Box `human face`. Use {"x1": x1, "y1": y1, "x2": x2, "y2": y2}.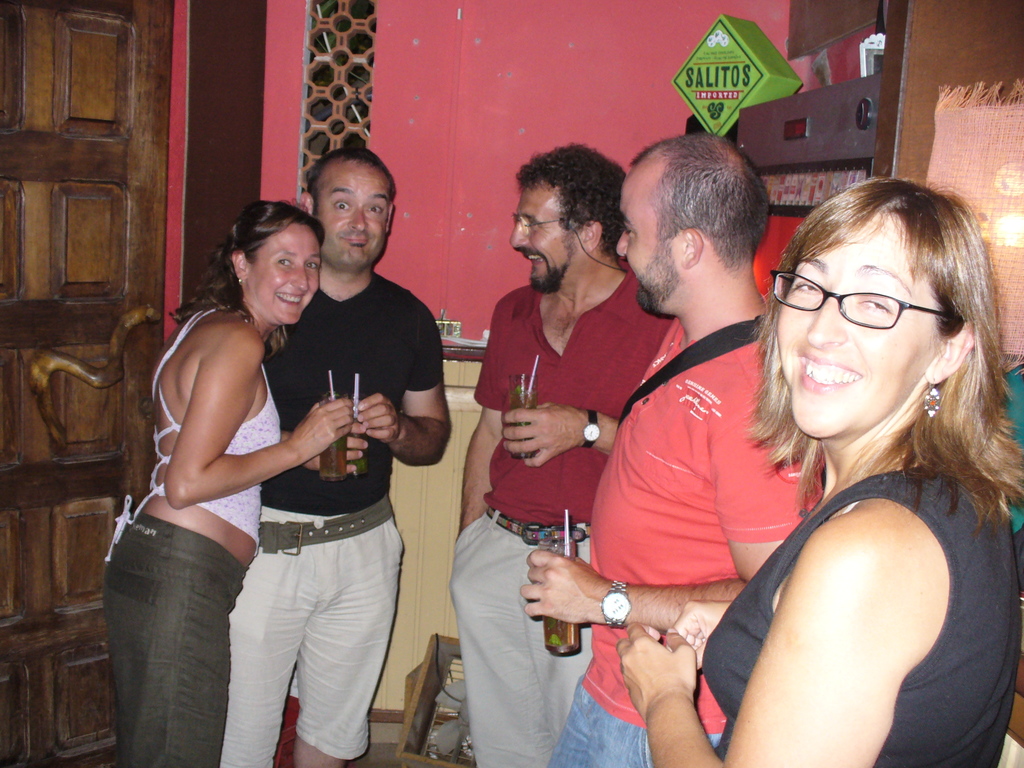
{"x1": 510, "y1": 192, "x2": 575, "y2": 292}.
